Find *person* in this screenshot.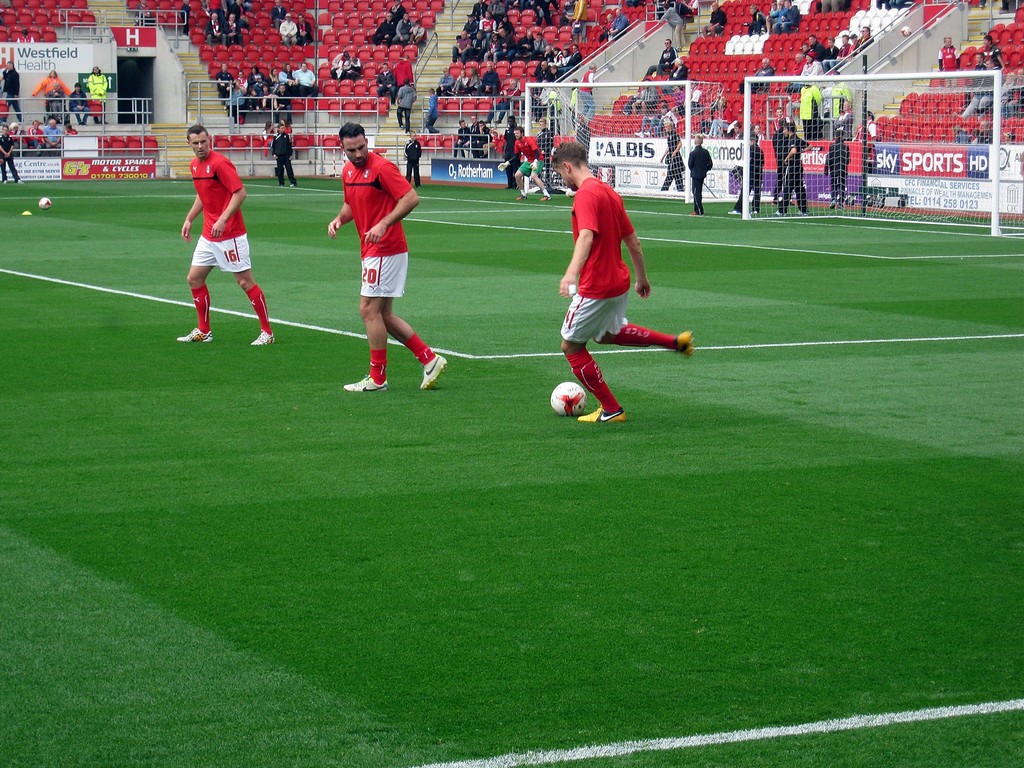
The bounding box for *person* is (267,119,300,188).
